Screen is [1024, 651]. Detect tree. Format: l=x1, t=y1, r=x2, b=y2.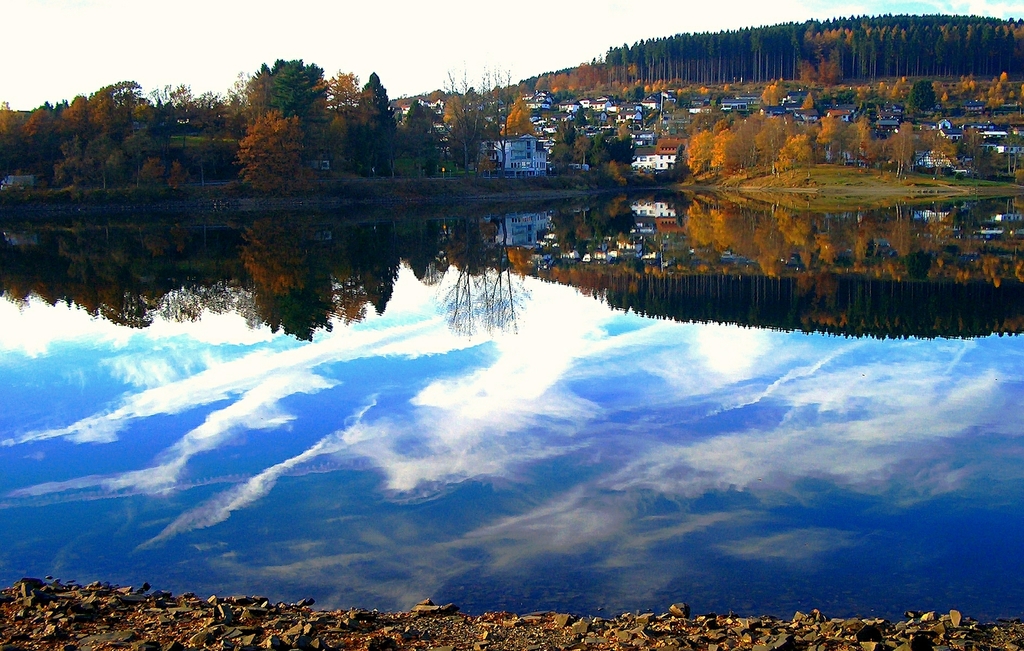
l=0, t=95, r=14, b=160.
